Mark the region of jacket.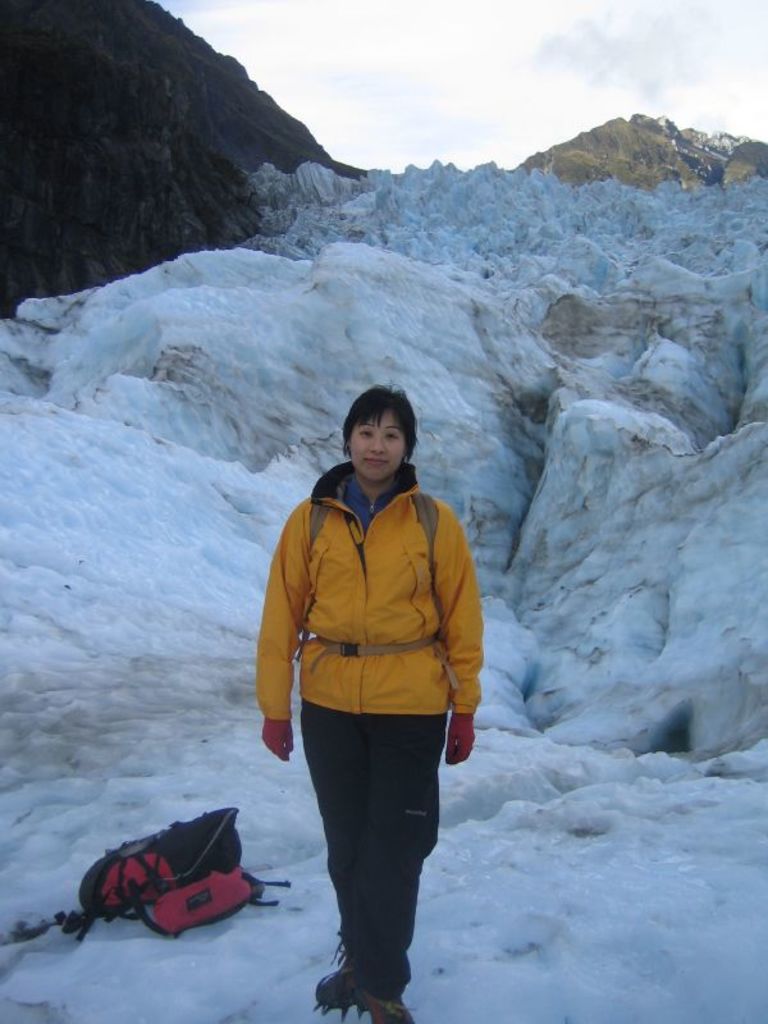
Region: {"left": 266, "top": 425, "right": 486, "bottom": 744}.
